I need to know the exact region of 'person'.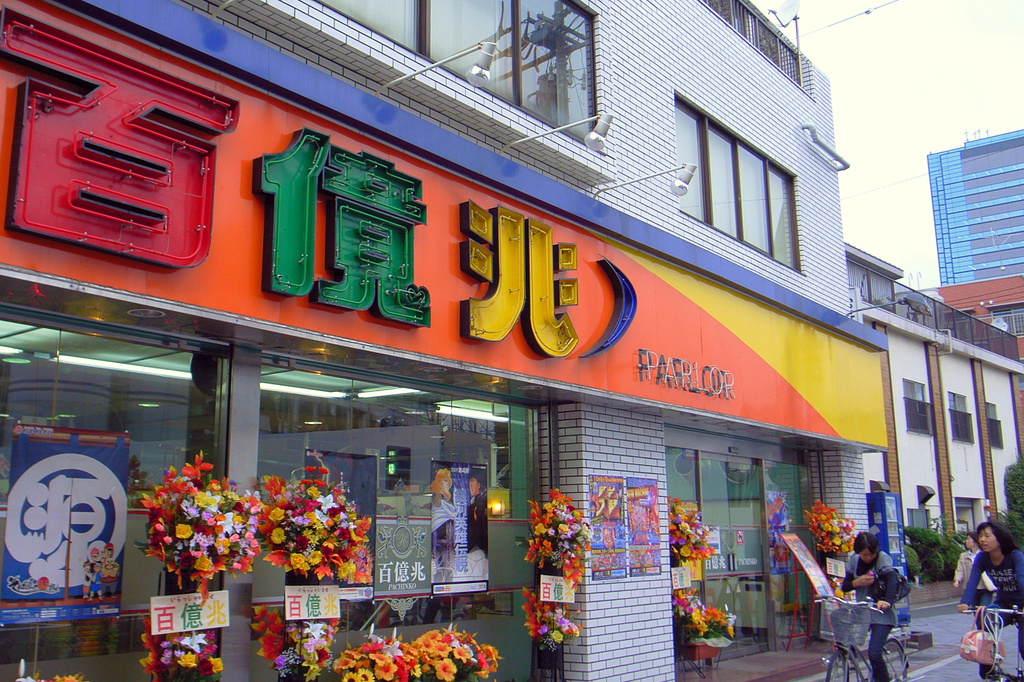
Region: 465:473:490:558.
